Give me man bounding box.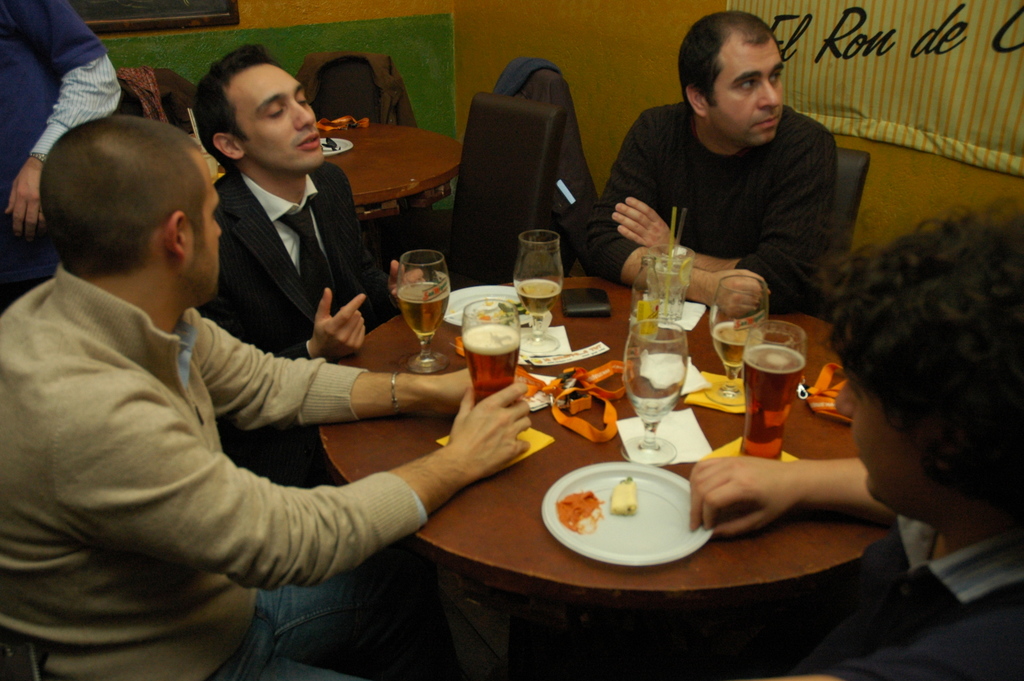
0 116 536 680.
